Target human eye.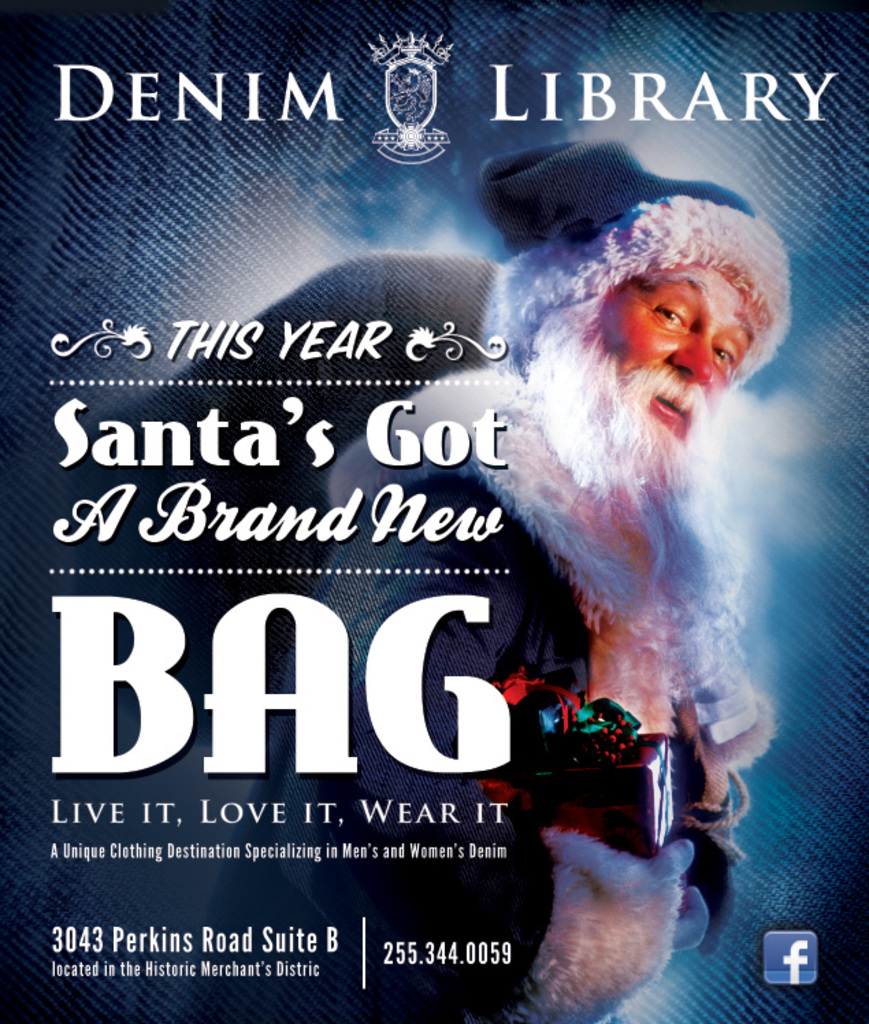
Target region: [653,305,684,327].
